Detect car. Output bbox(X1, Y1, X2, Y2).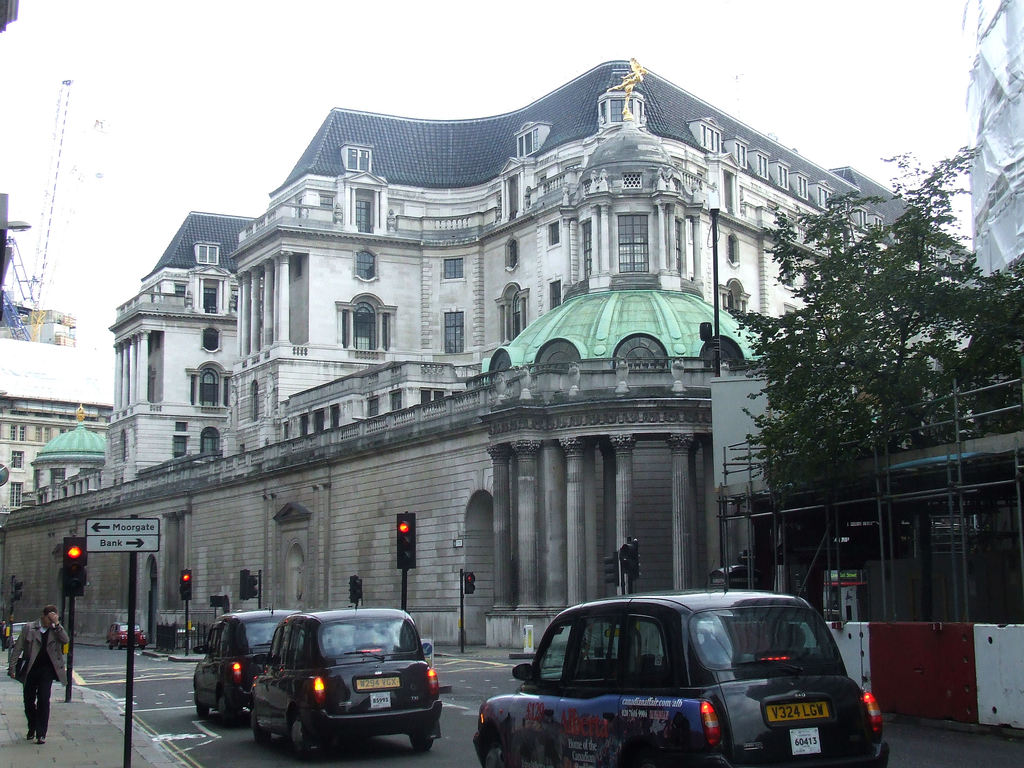
bbox(7, 623, 40, 653).
